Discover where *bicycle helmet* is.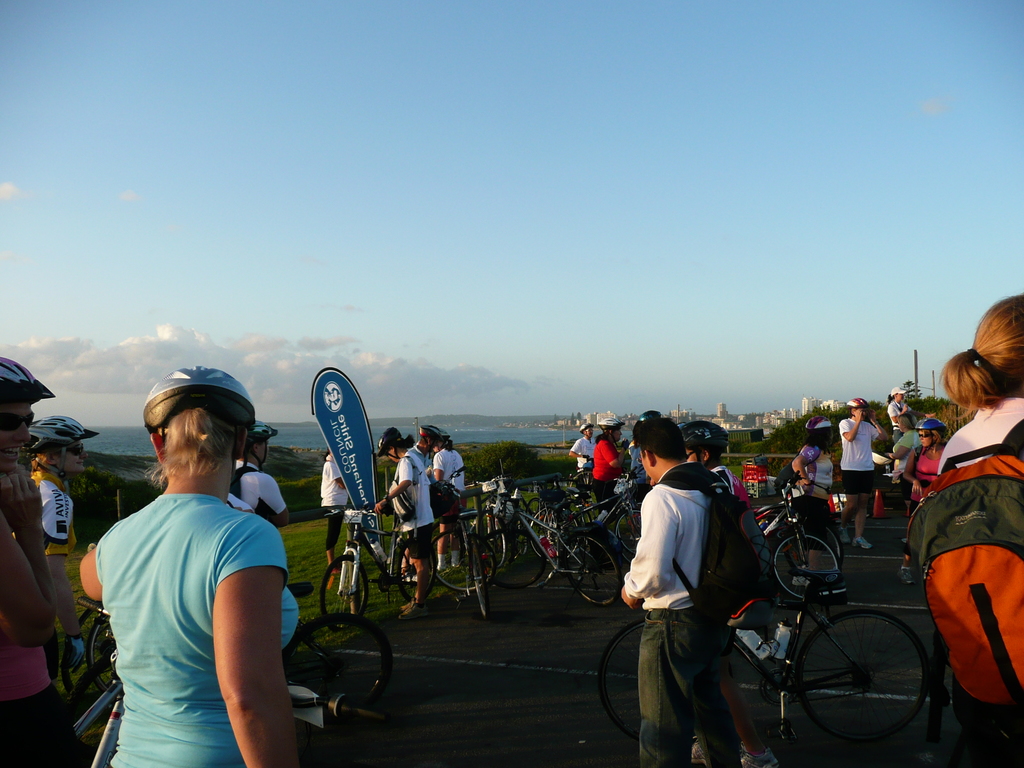
Discovered at select_region(0, 351, 52, 410).
